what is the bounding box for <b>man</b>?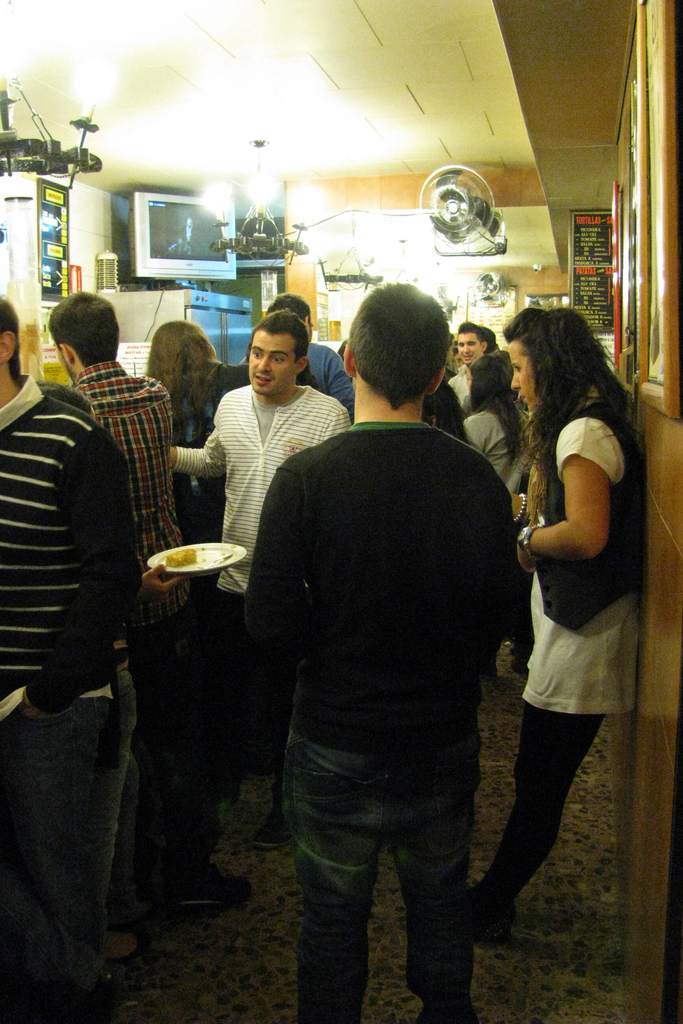
bbox(0, 293, 148, 1023).
